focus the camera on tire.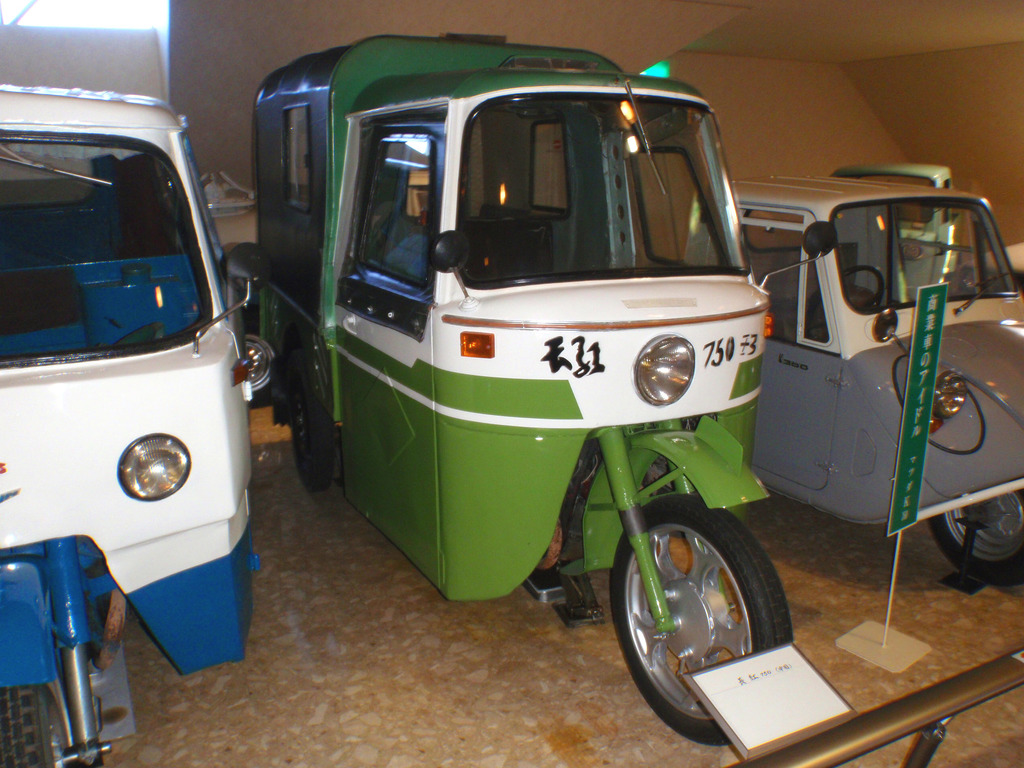
Focus region: (x1=928, y1=491, x2=1023, y2=594).
